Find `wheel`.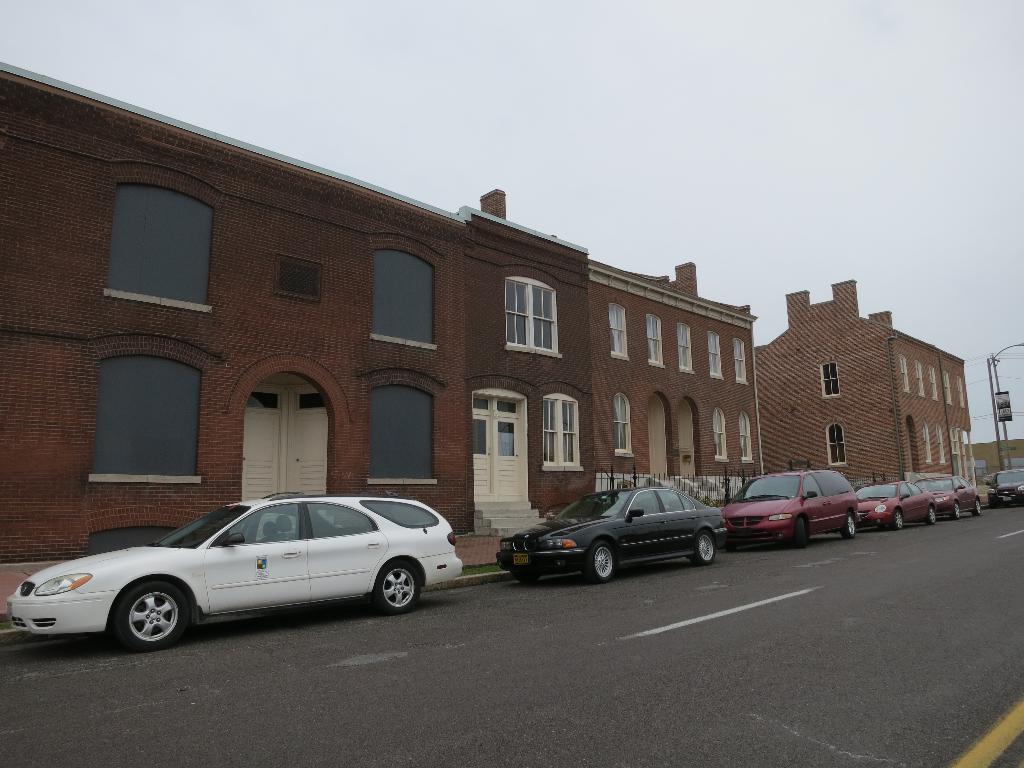
838 511 858 541.
